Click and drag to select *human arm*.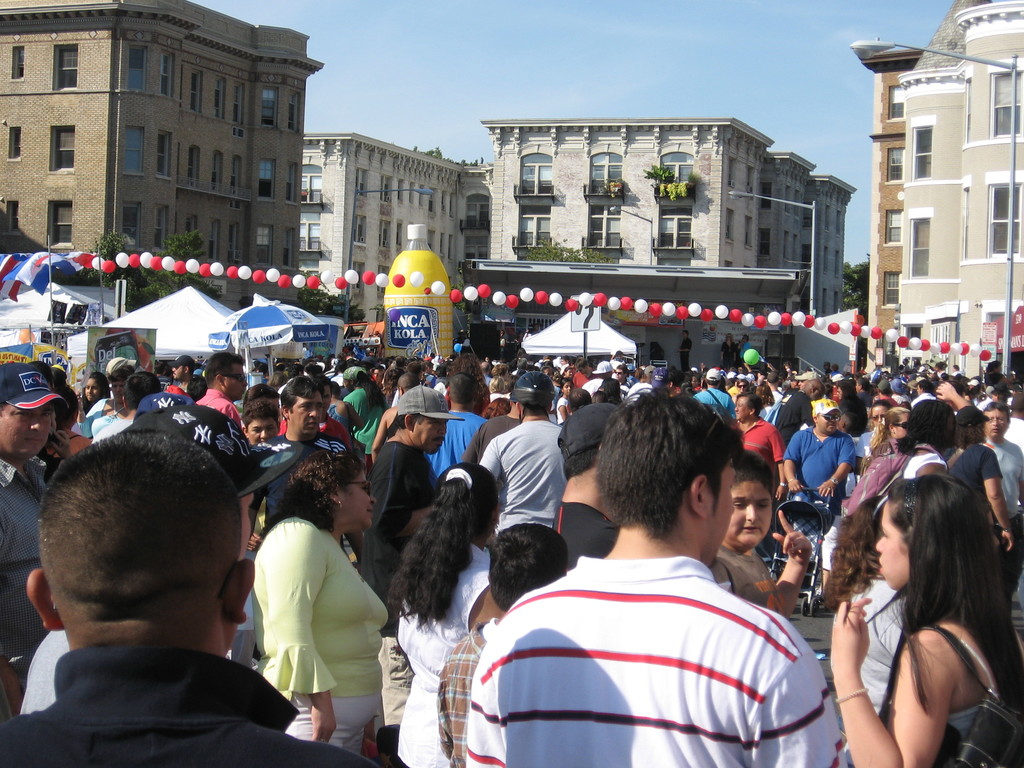
Selection: <bbox>816, 435, 860, 499</bbox>.
